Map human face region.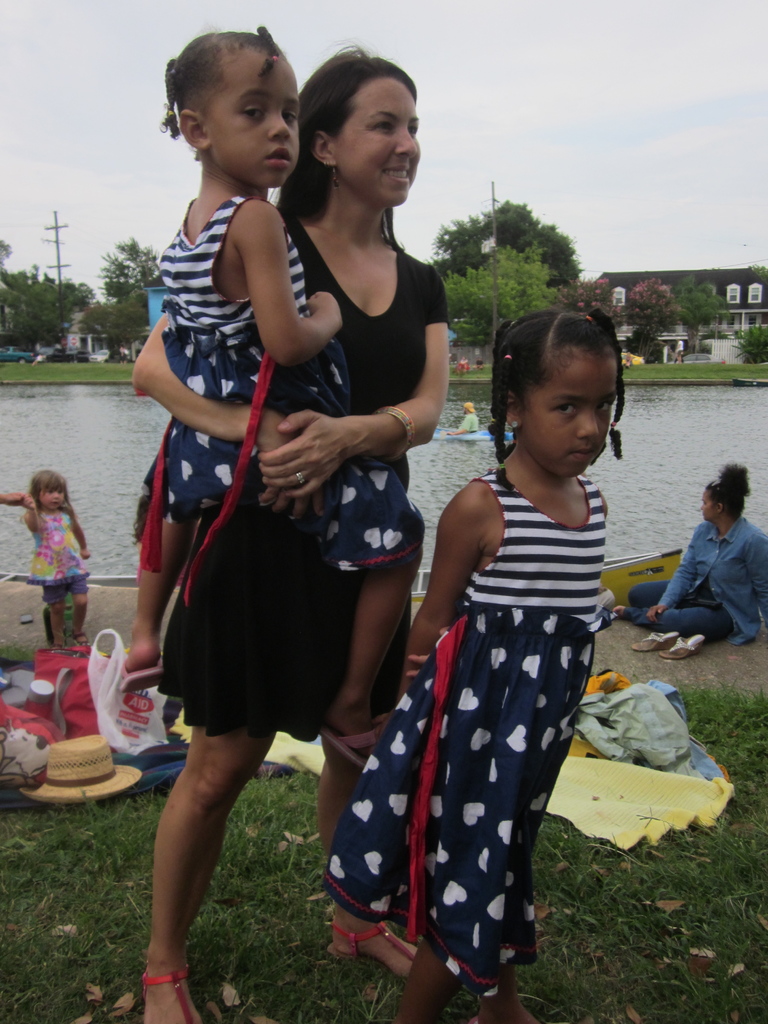
Mapped to select_region(35, 485, 67, 511).
